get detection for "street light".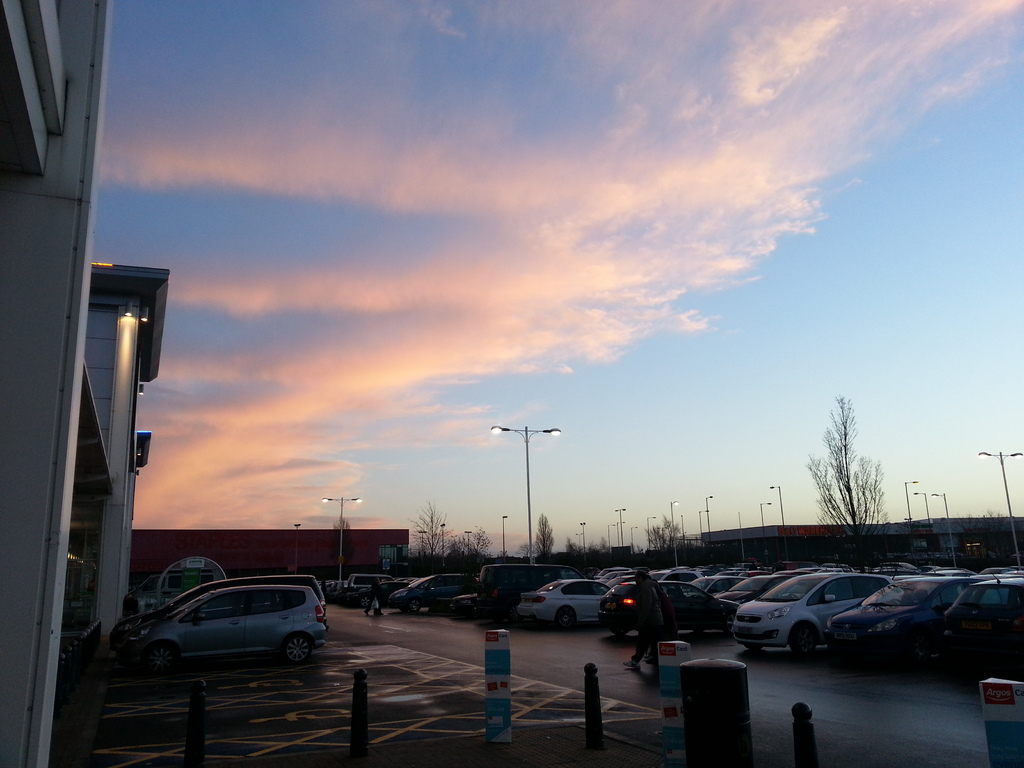
Detection: <bbox>296, 524, 304, 574</bbox>.
